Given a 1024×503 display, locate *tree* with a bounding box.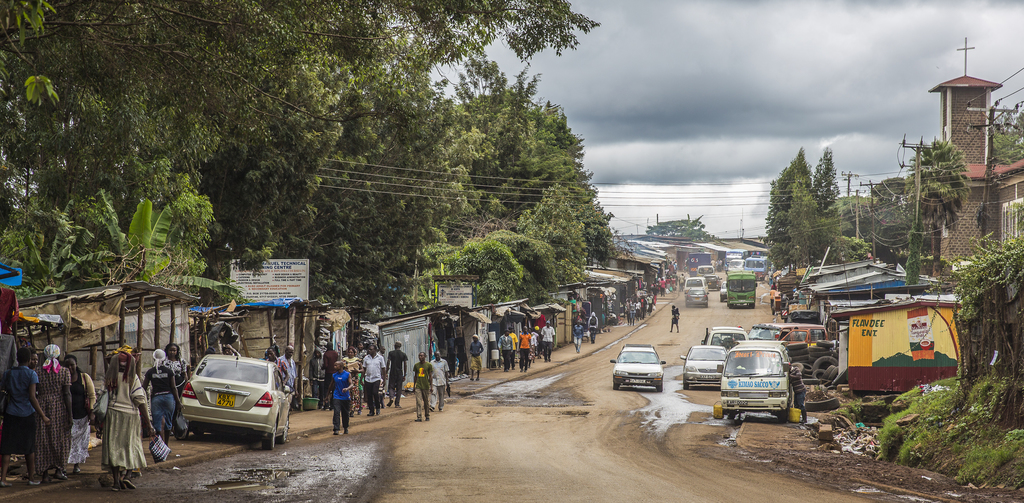
Located: box(839, 235, 873, 267).
